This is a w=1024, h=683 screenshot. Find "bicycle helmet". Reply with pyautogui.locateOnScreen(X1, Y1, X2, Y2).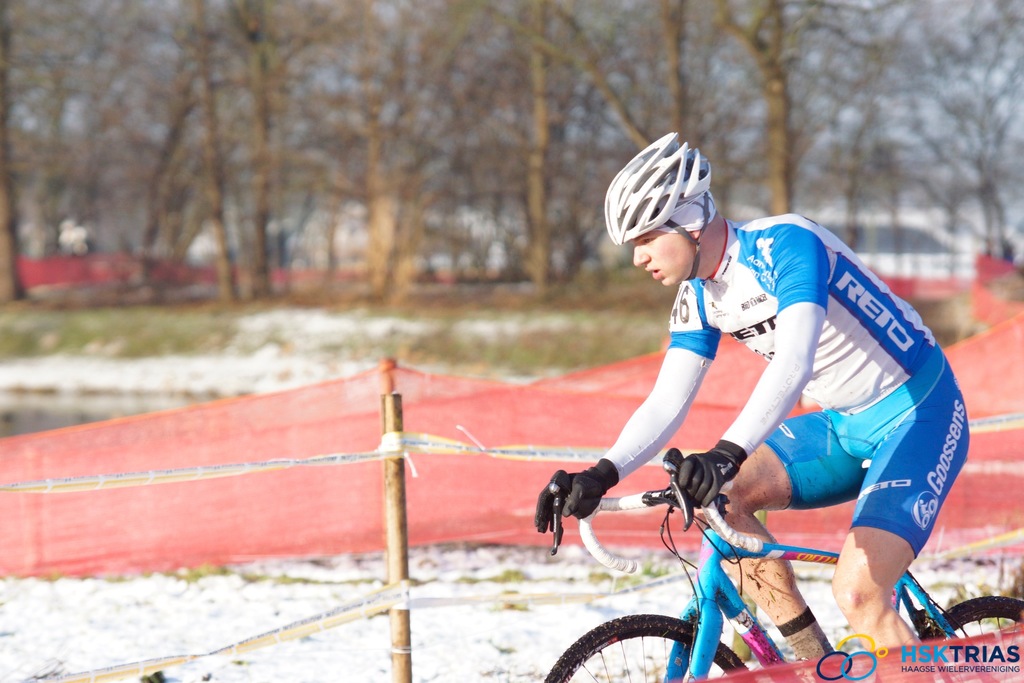
pyautogui.locateOnScreen(602, 124, 712, 247).
